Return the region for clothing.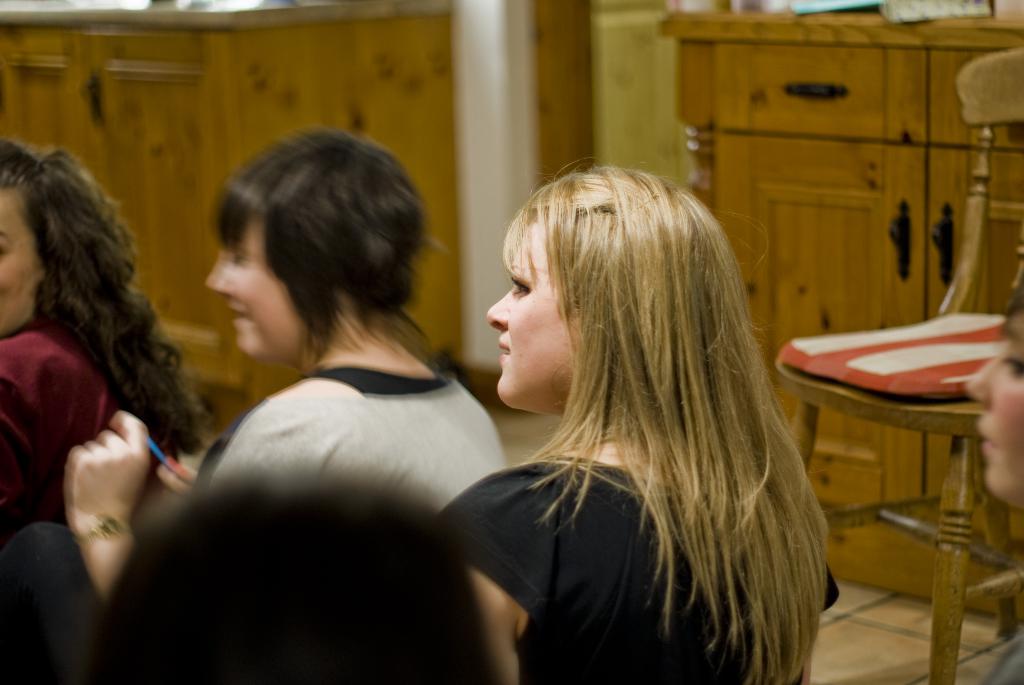
(2,318,131,554).
